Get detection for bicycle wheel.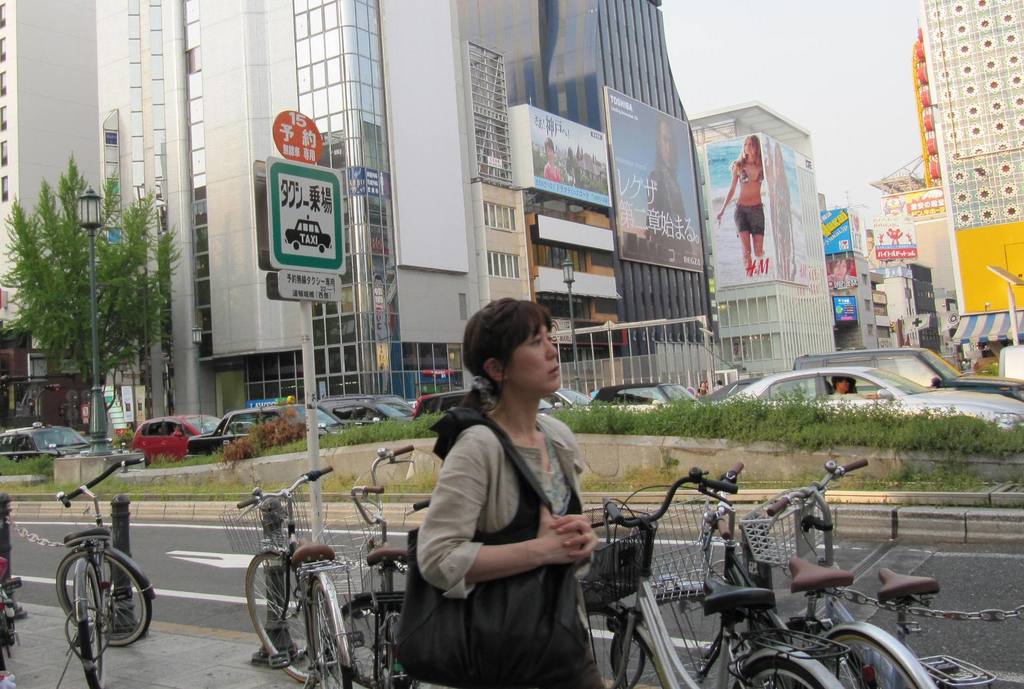
Detection: locate(314, 576, 349, 688).
